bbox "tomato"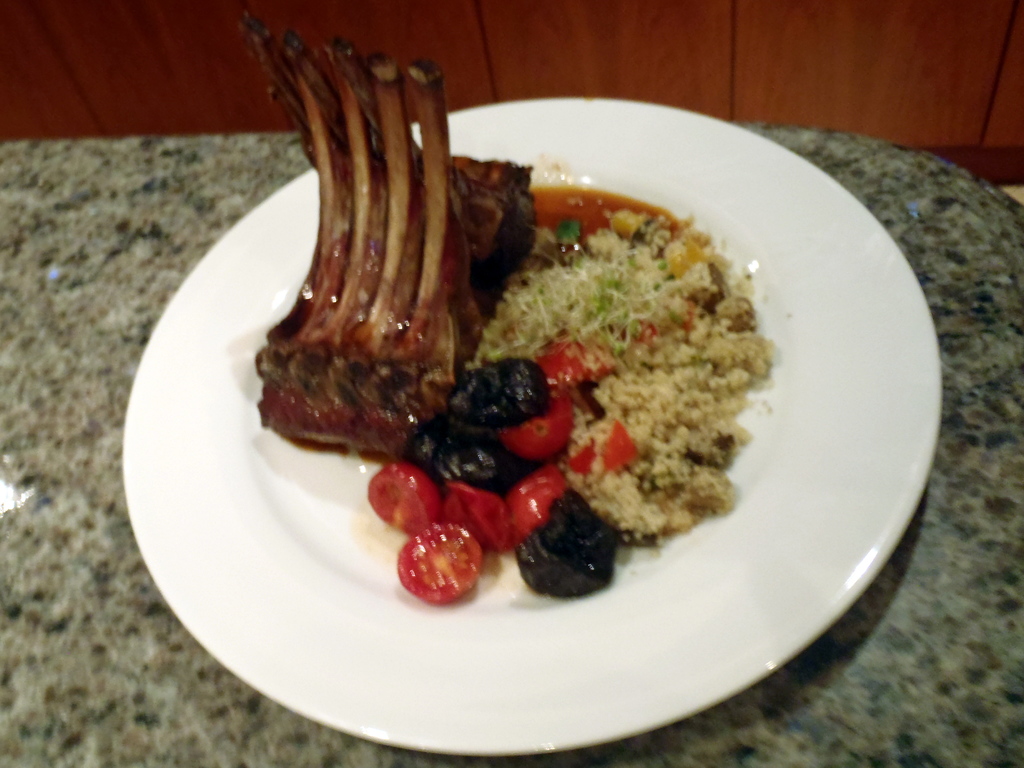
443,483,510,542
